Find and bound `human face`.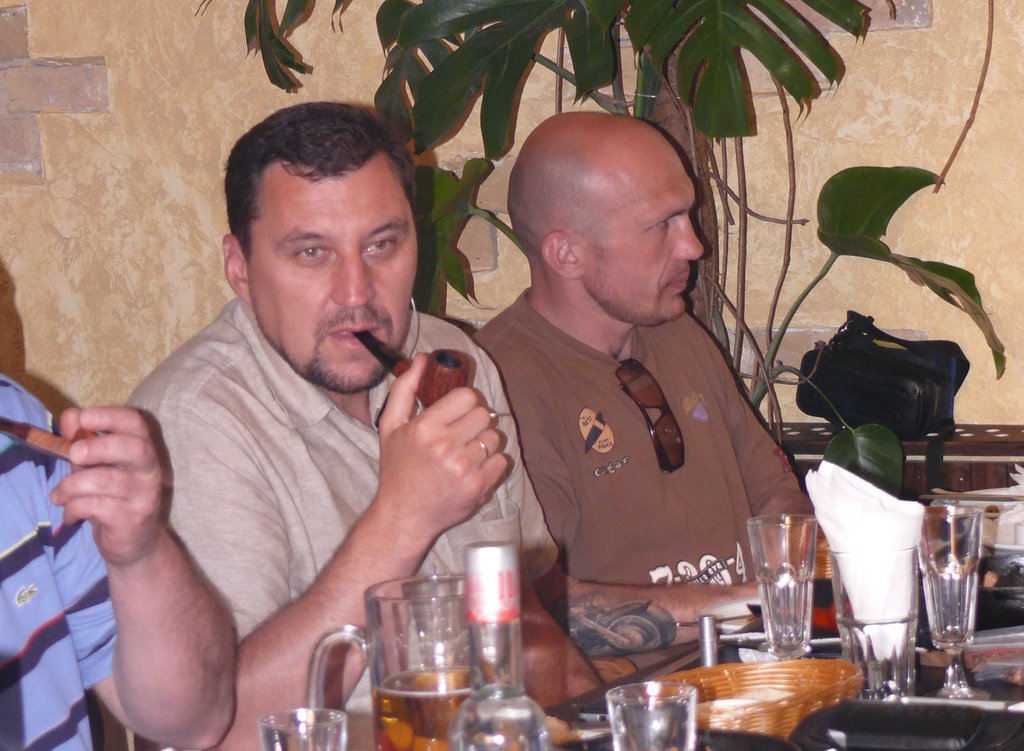
Bound: {"left": 247, "top": 165, "right": 419, "bottom": 393}.
